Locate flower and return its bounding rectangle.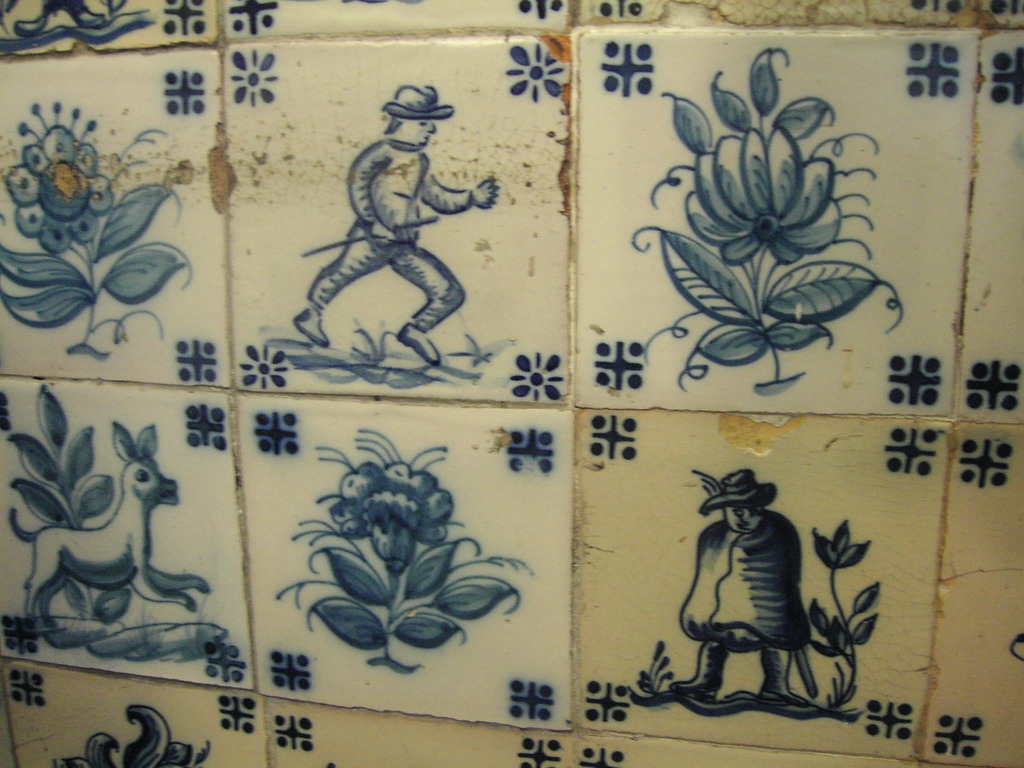
box(680, 130, 855, 257).
